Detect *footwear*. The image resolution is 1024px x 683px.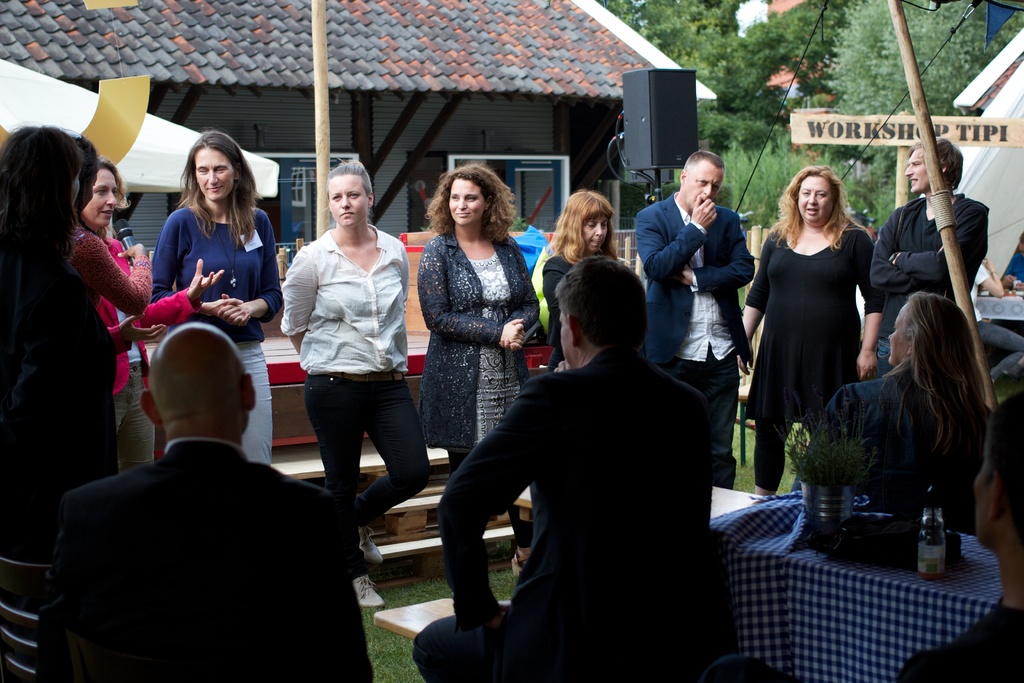
{"left": 356, "top": 575, "right": 387, "bottom": 607}.
